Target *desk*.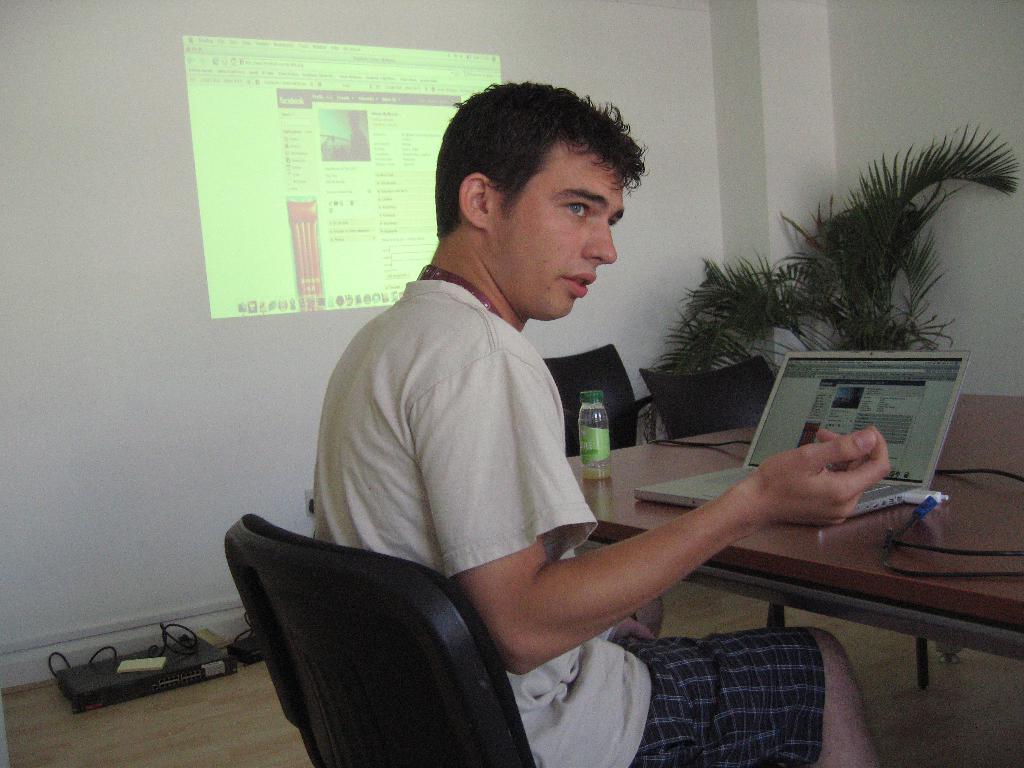
Target region: left=569, top=390, right=1023, bottom=689.
